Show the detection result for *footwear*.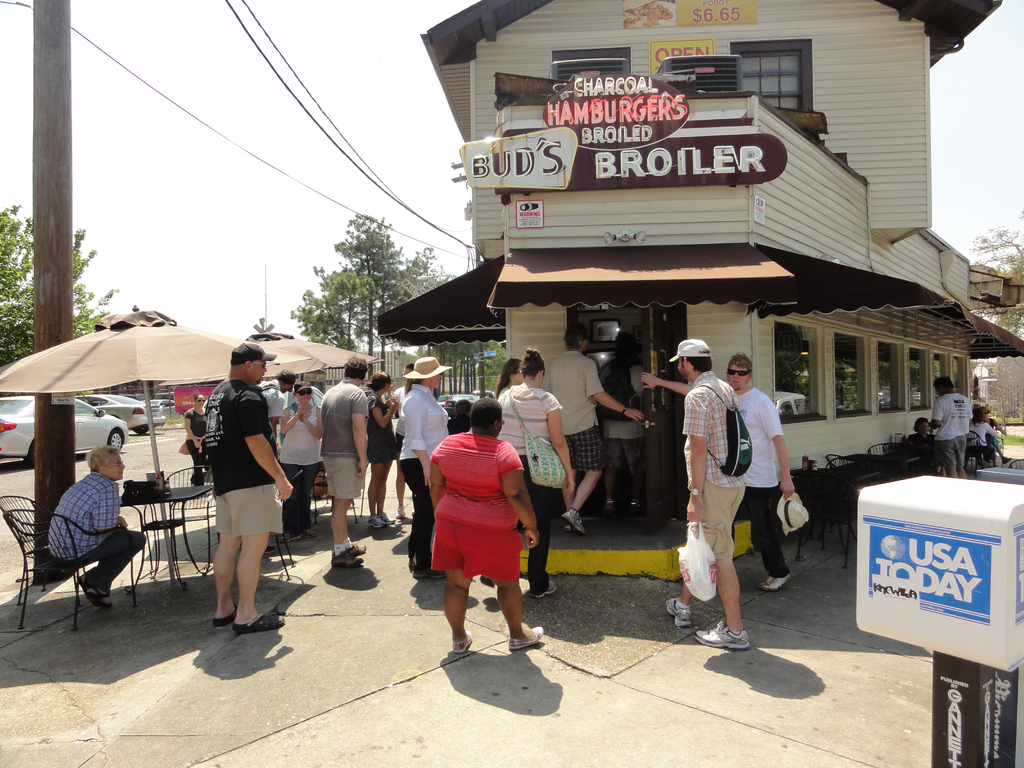
376/518/396/526.
